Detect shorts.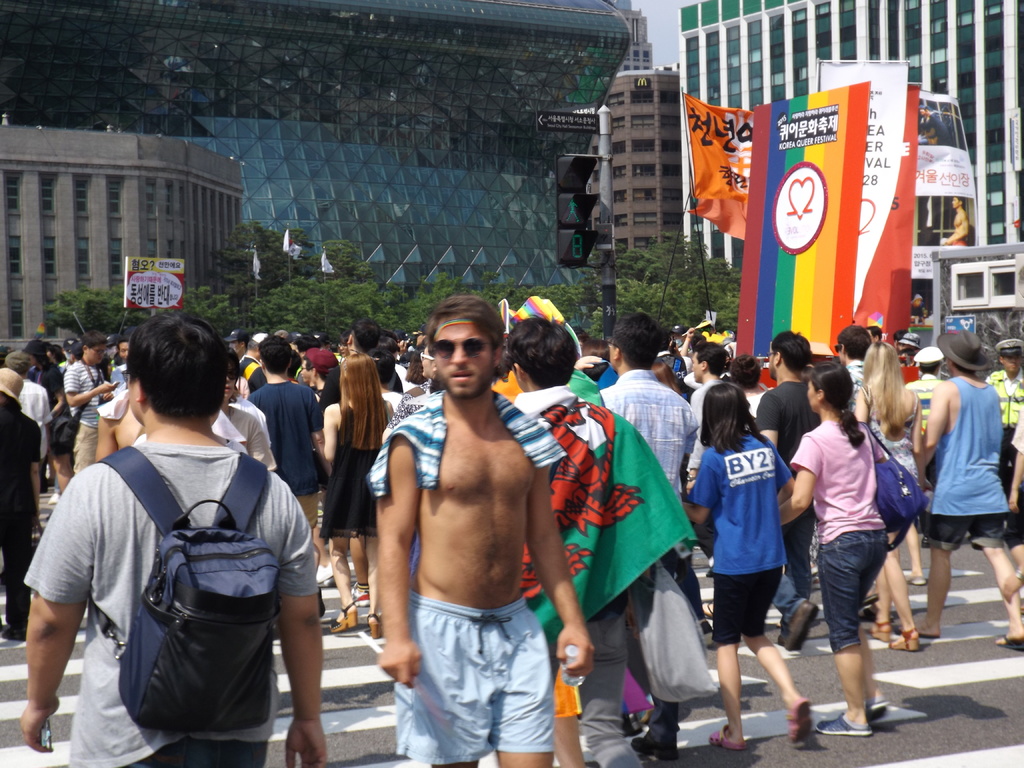
Detected at [714, 570, 782, 642].
